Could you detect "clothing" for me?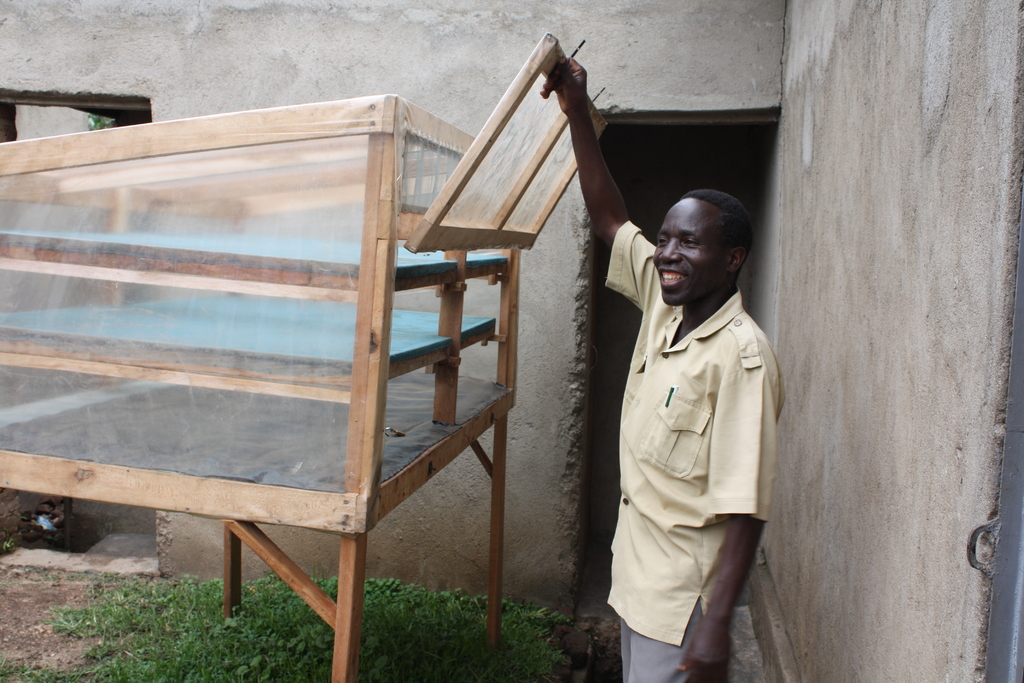
Detection result: locate(595, 234, 795, 647).
